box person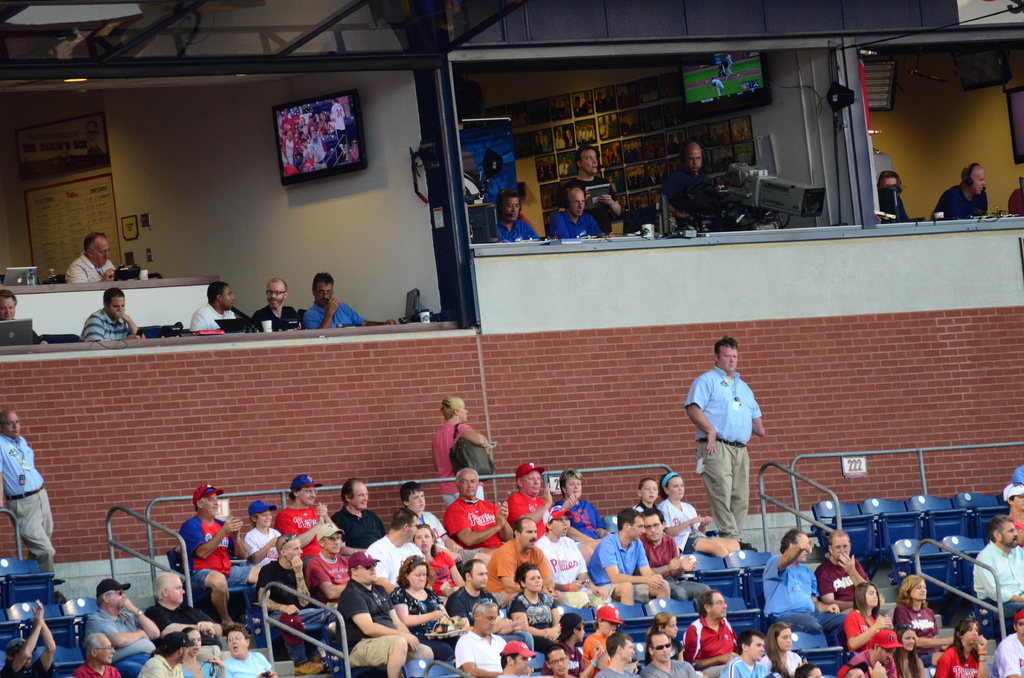
(548, 188, 609, 243)
